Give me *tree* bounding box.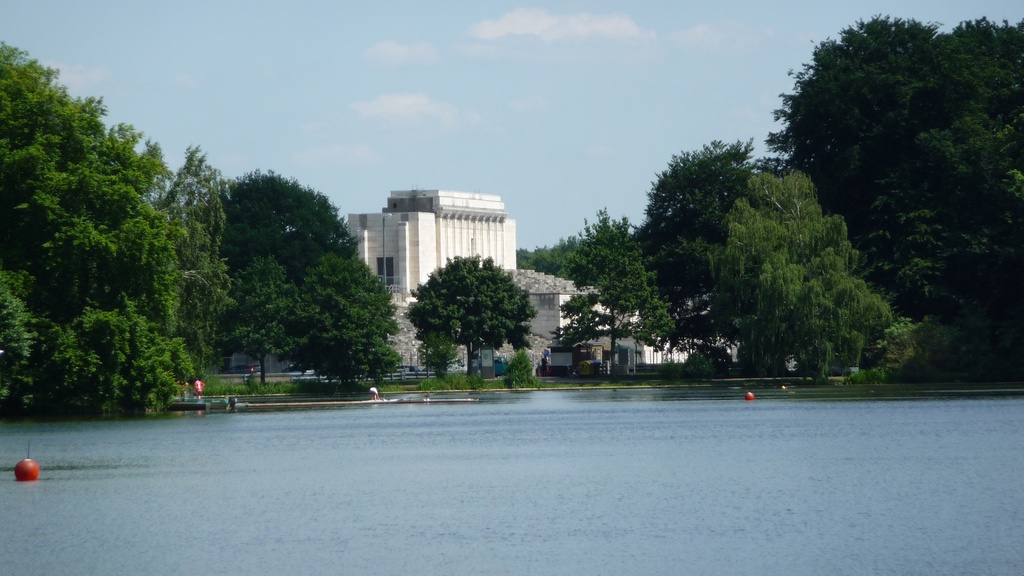
(x1=404, y1=251, x2=536, y2=396).
